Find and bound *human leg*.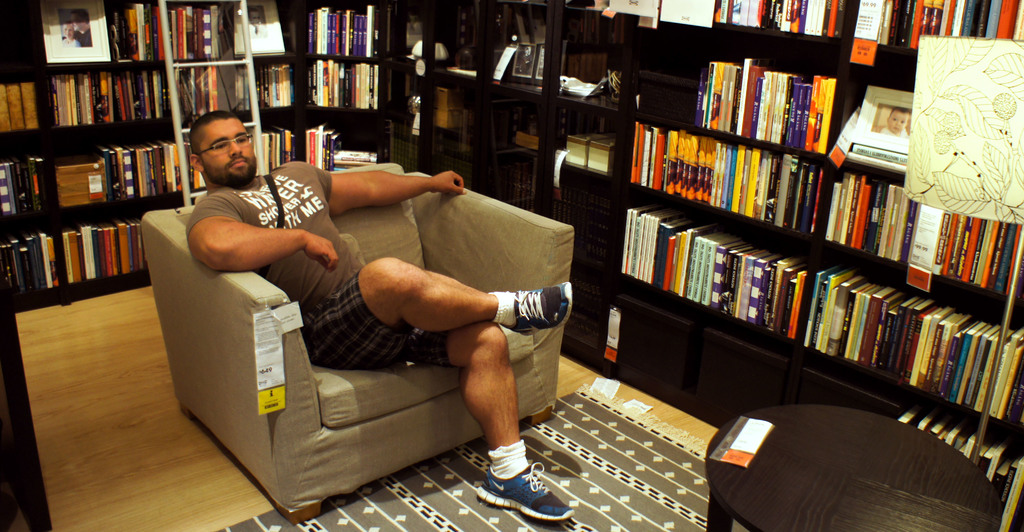
Bound: 354,259,573,335.
